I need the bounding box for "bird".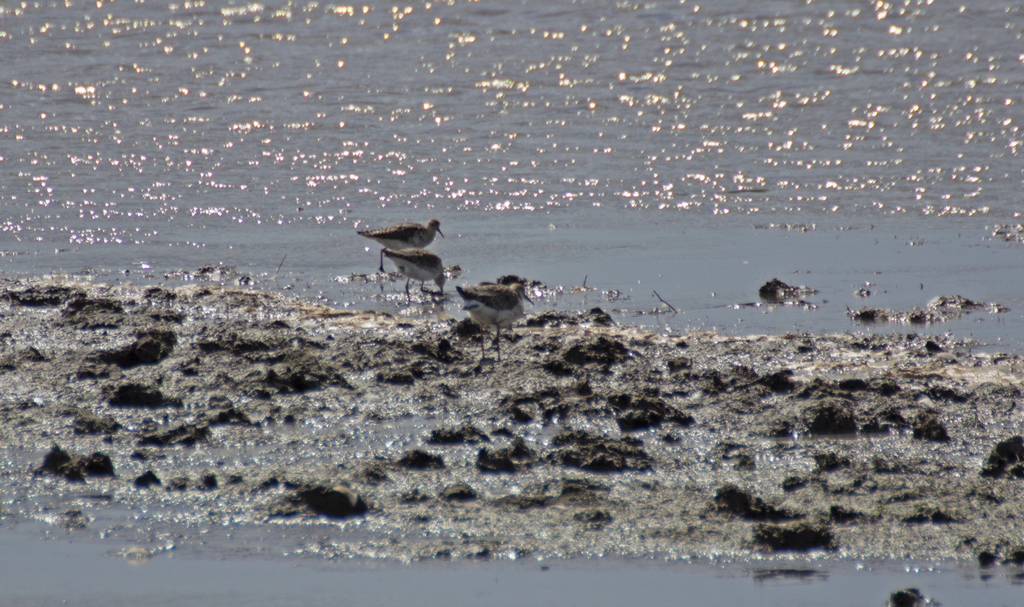
Here it is: 349,206,457,287.
